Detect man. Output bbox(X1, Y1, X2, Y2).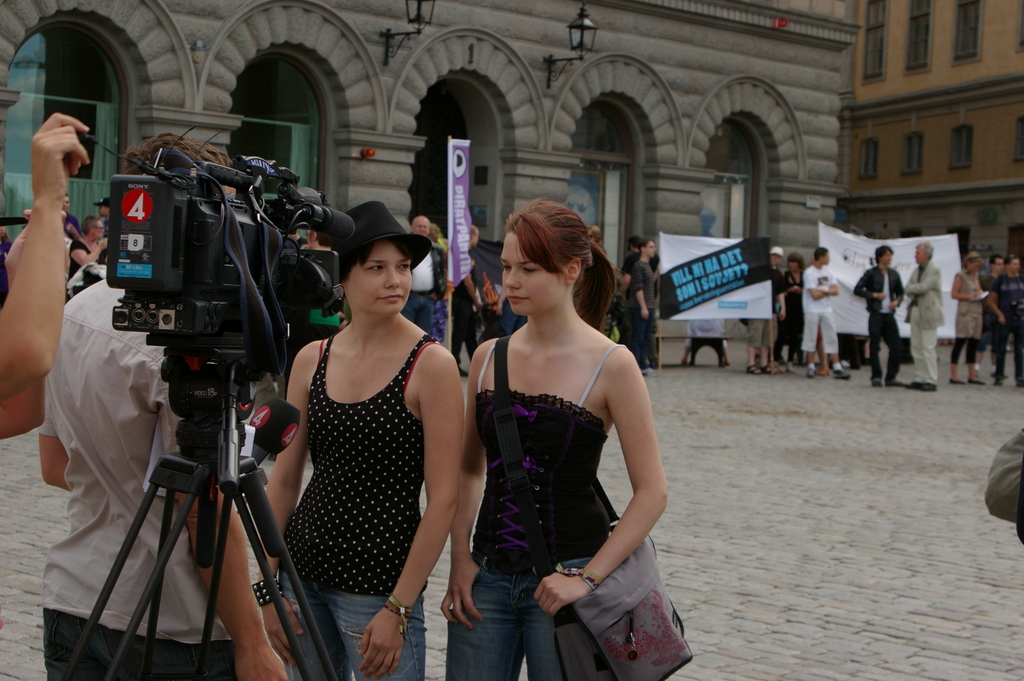
bbox(746, 247, 788, 374).
